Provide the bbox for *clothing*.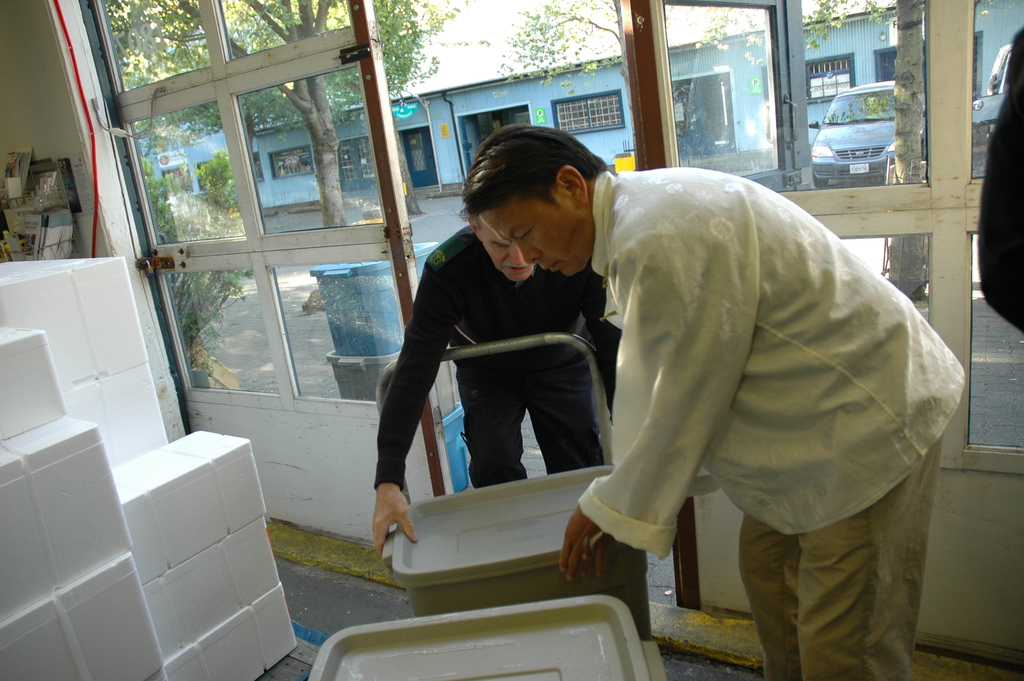
rect(556, 135, 964, 657).
